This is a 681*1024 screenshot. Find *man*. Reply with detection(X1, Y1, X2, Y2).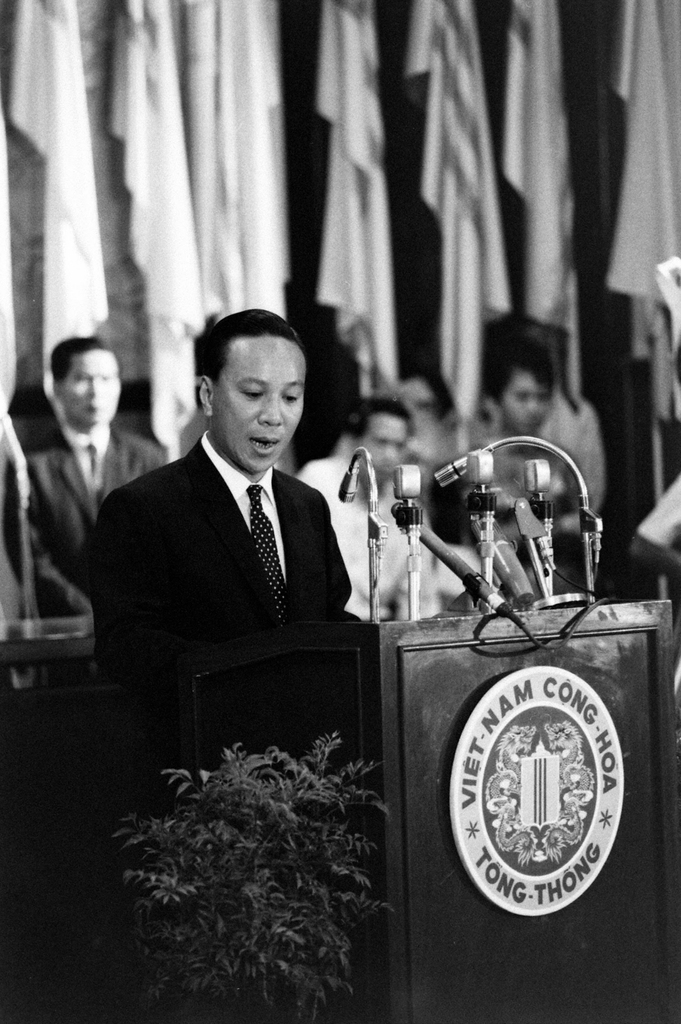
detection(92, 314, 381, 716).
